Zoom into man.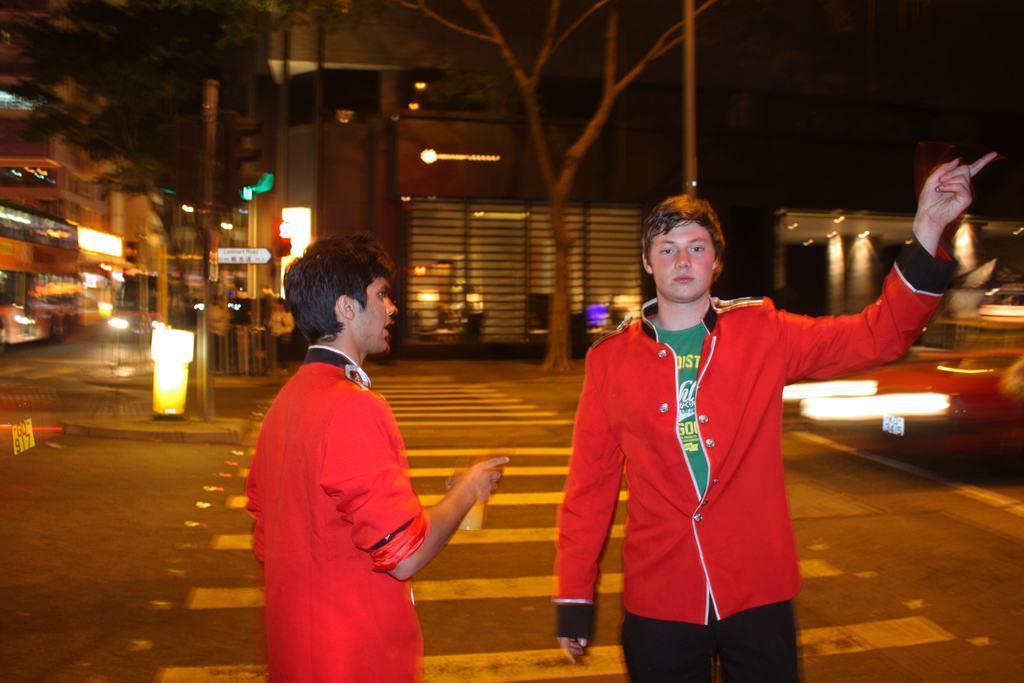
Zoom target: box=[248, 228, 477, 675].
